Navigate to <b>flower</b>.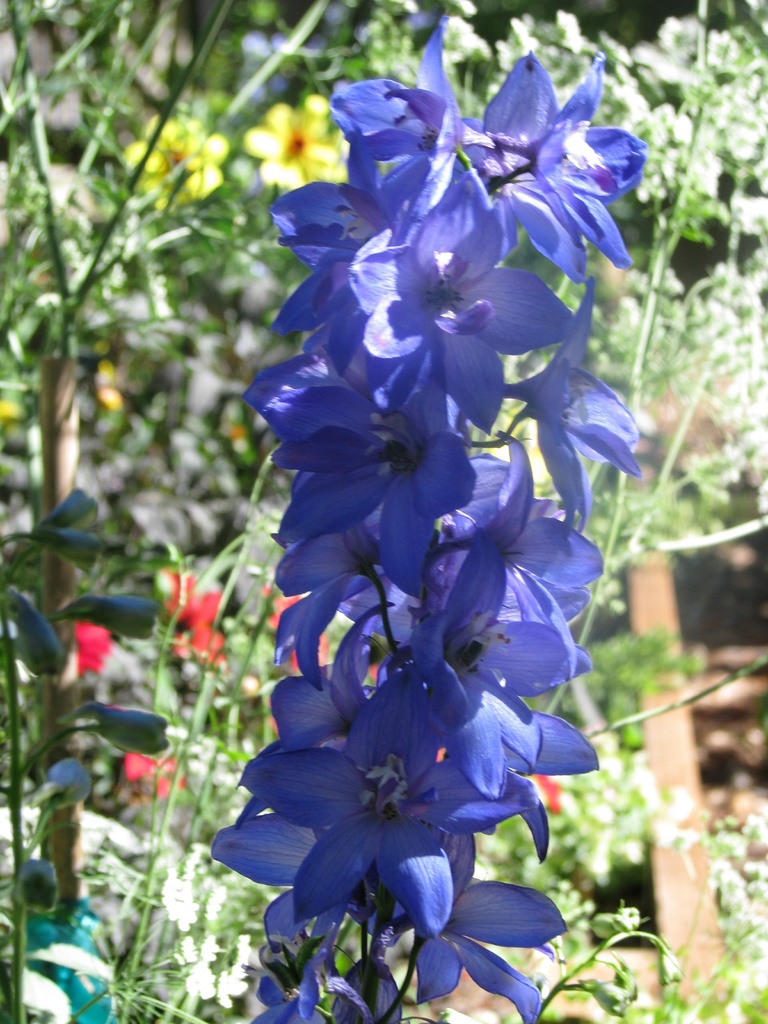
Navigation target: pyautogui.locateOnScreen(121, 746, 186, 798).
